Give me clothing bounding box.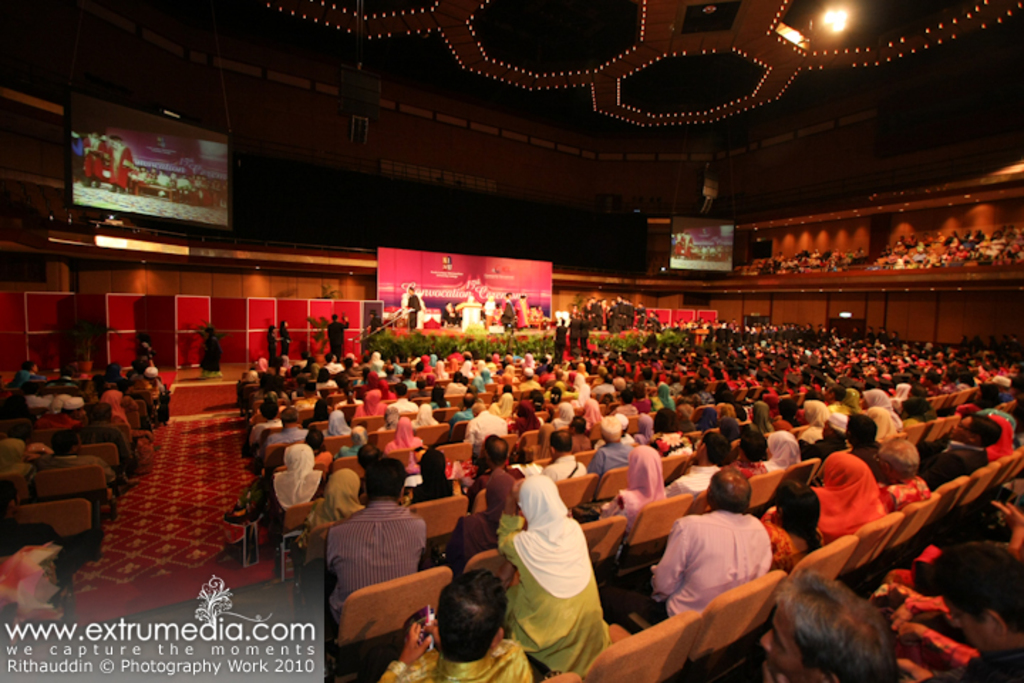
[left=262, top=445, right=321, bottom=552].
